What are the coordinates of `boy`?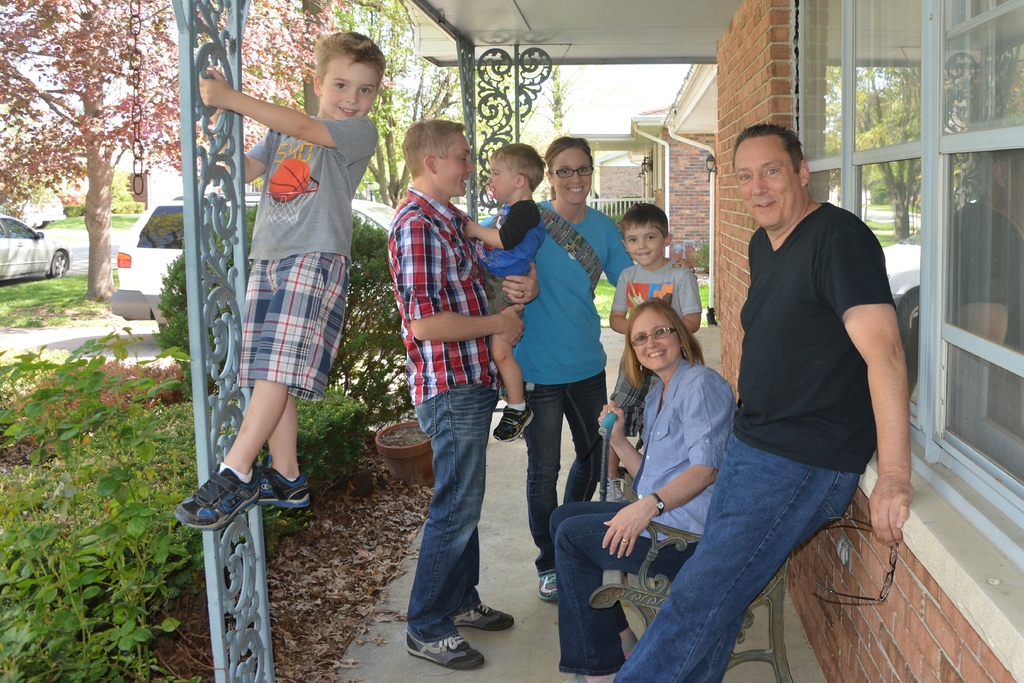
465,144,546,444.
